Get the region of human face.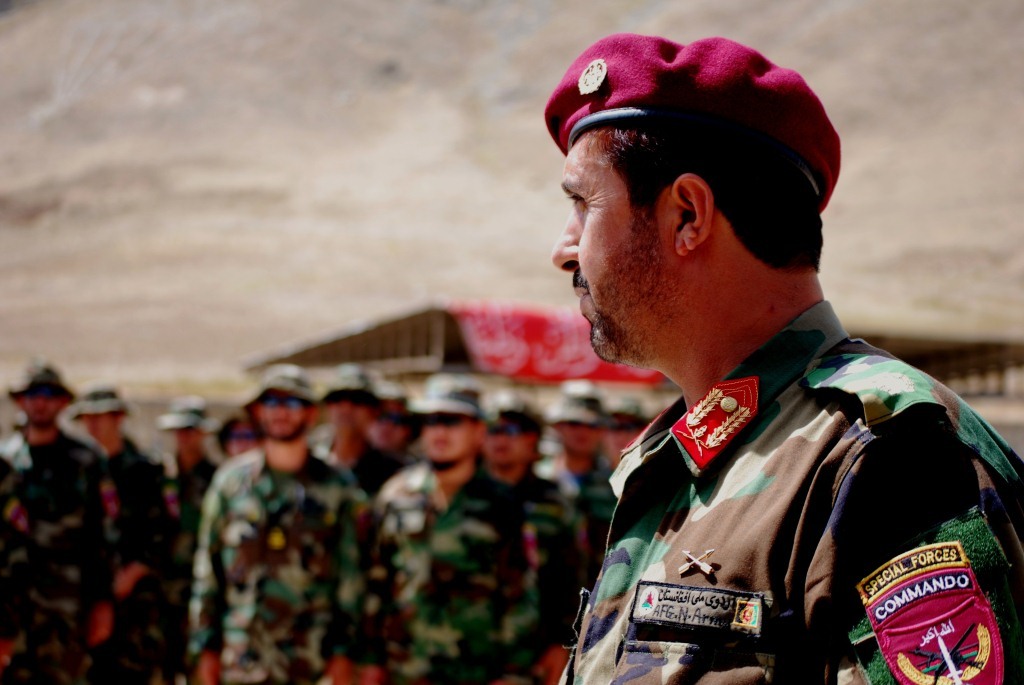
<box>375,404,419,445</box>.
